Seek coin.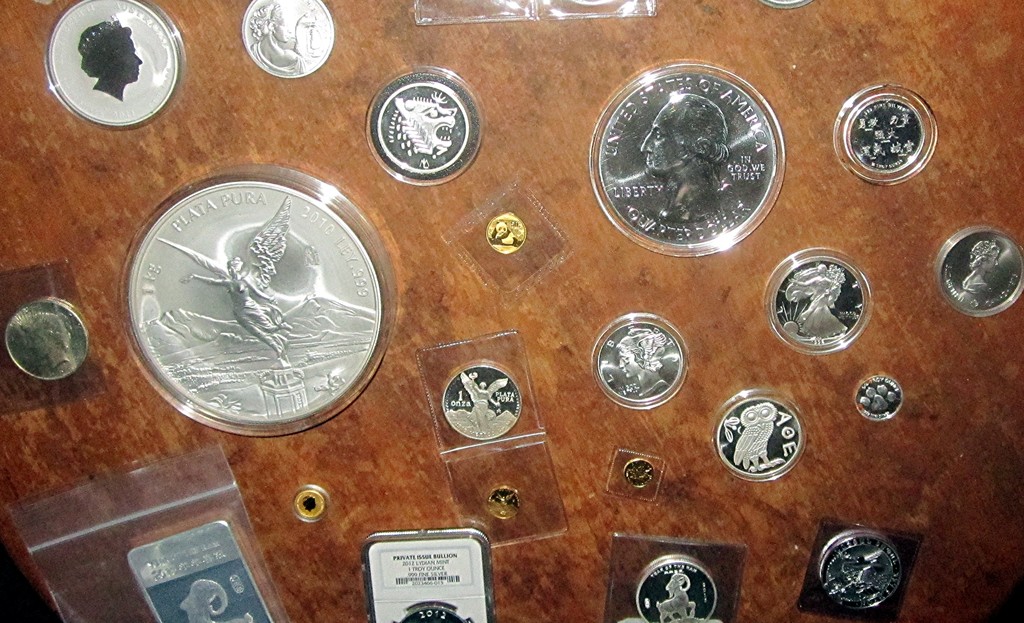
locate(489, 206, 525, 259).
